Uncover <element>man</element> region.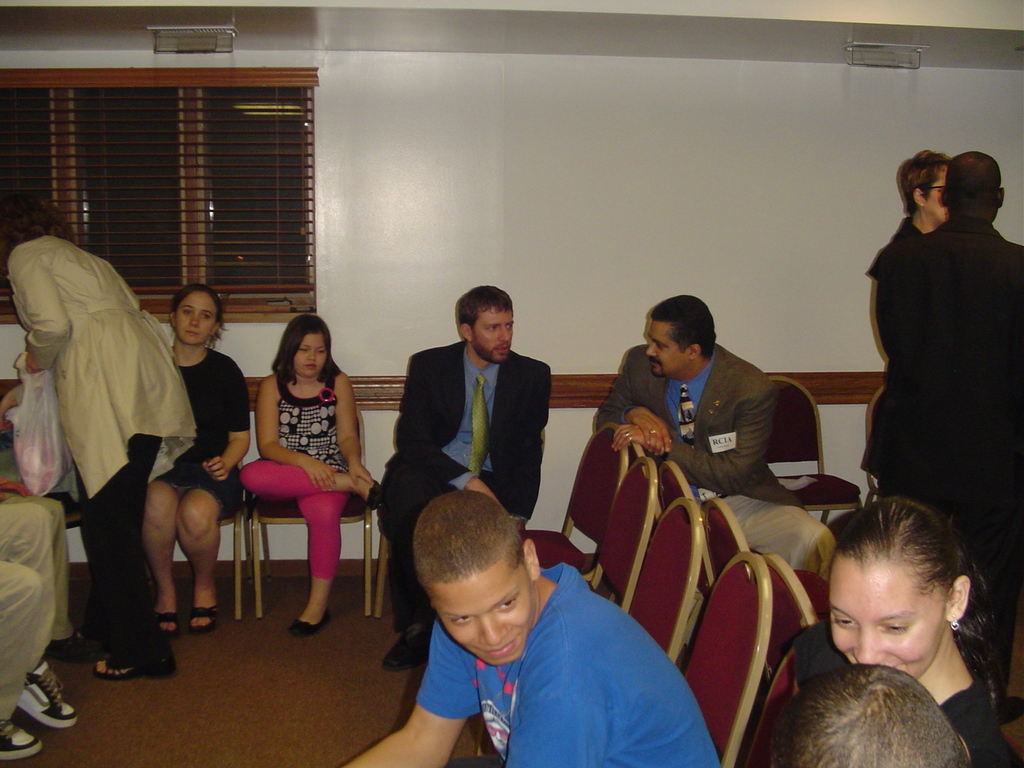
Uncovered: 379, 282, 553, 674.
